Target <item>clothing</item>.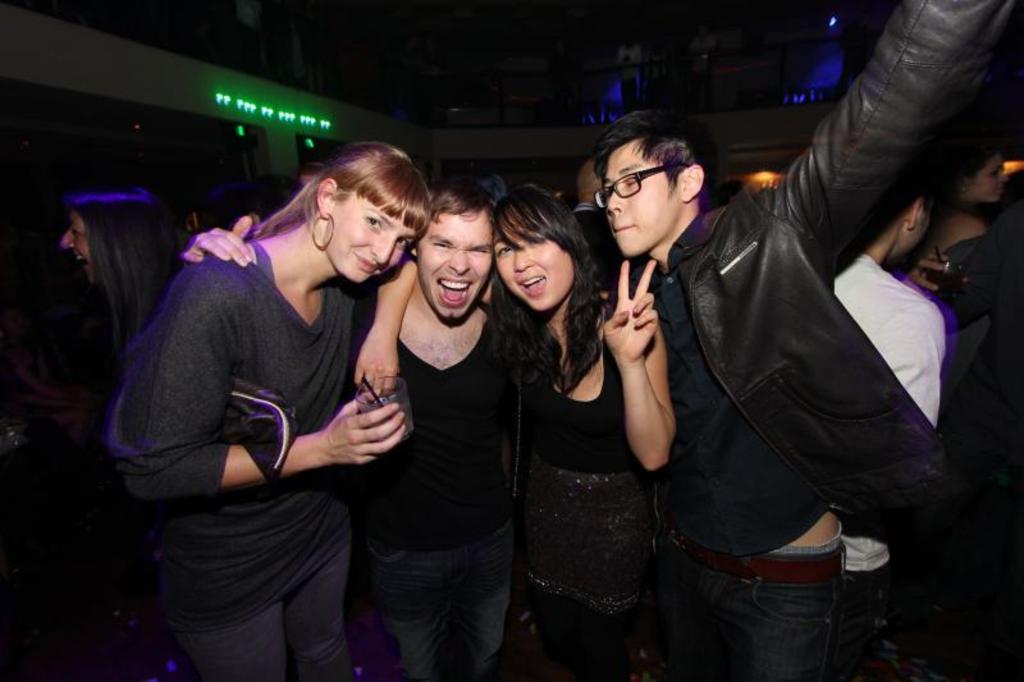
Target region: 655/0/960/681.
